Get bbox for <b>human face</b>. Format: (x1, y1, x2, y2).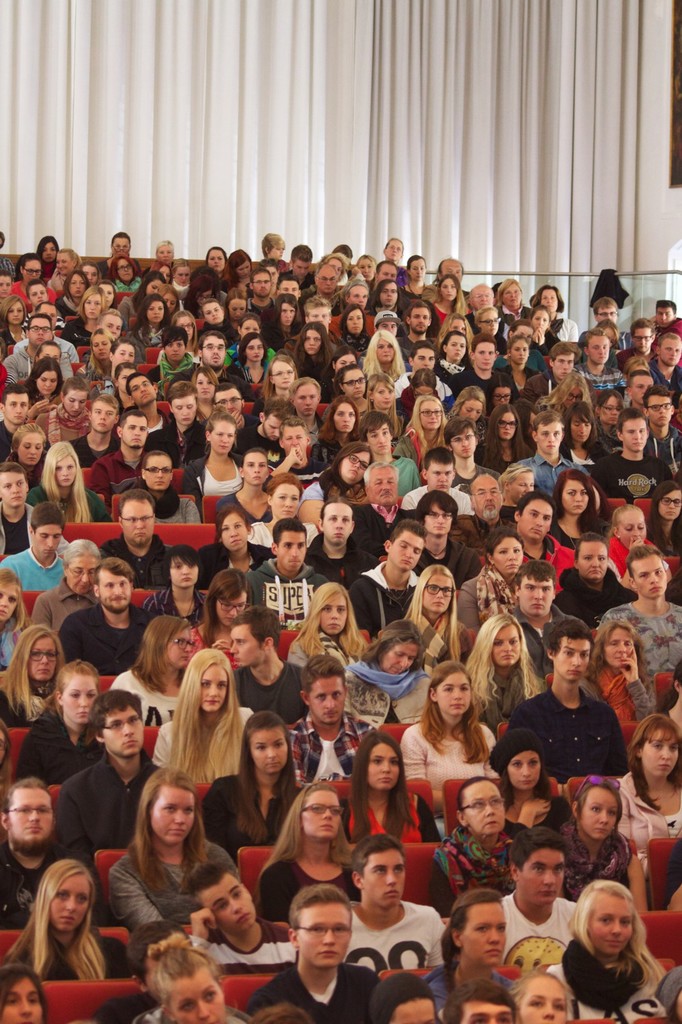
(240, 342, 260, 367).
